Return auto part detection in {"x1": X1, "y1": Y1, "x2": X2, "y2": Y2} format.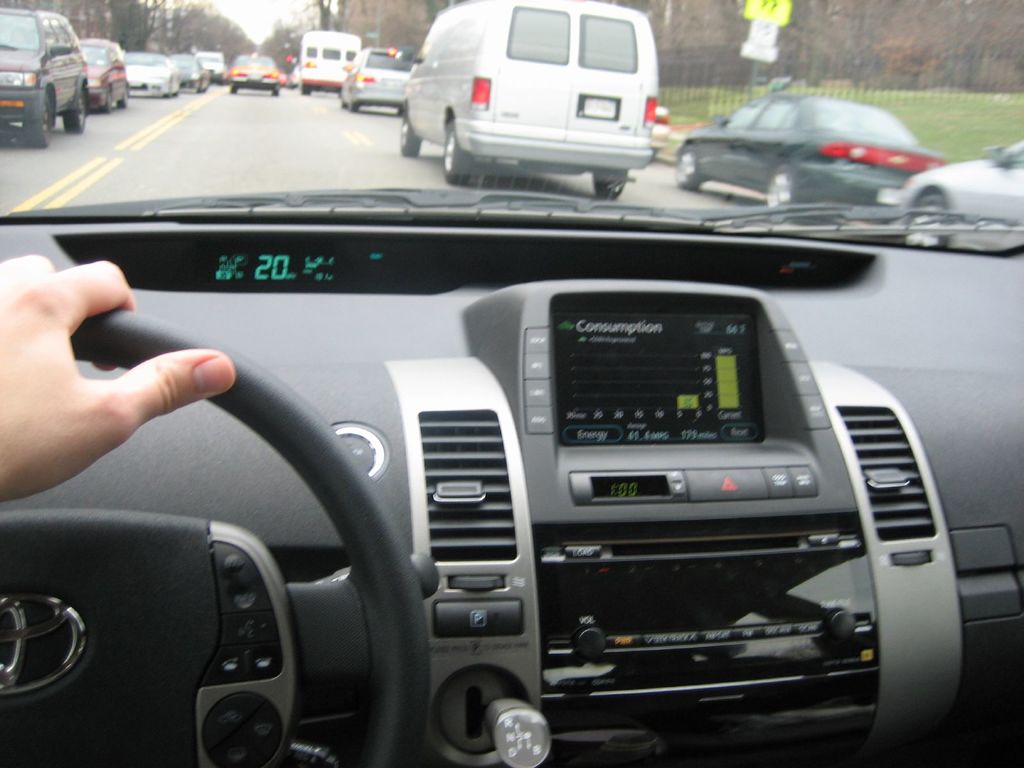
{"x1": 680, "y1": 88, "x2": 944, "y2": 223}.
